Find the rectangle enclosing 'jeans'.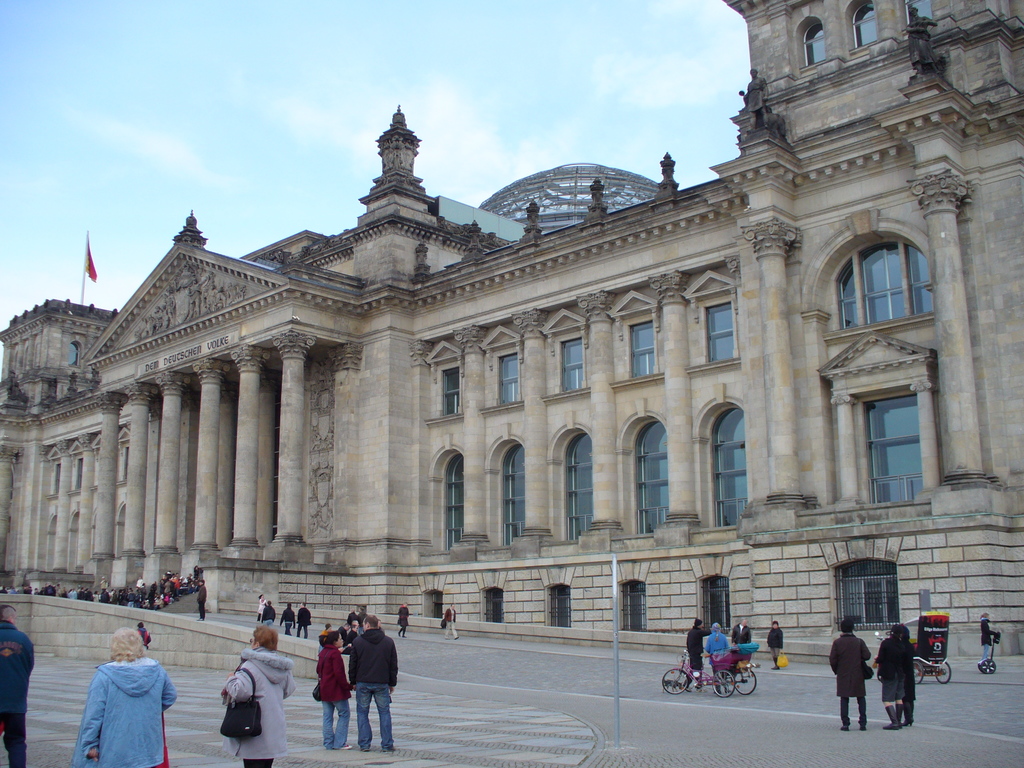
[x1=0, y1=712, x2=28, y2=767].
